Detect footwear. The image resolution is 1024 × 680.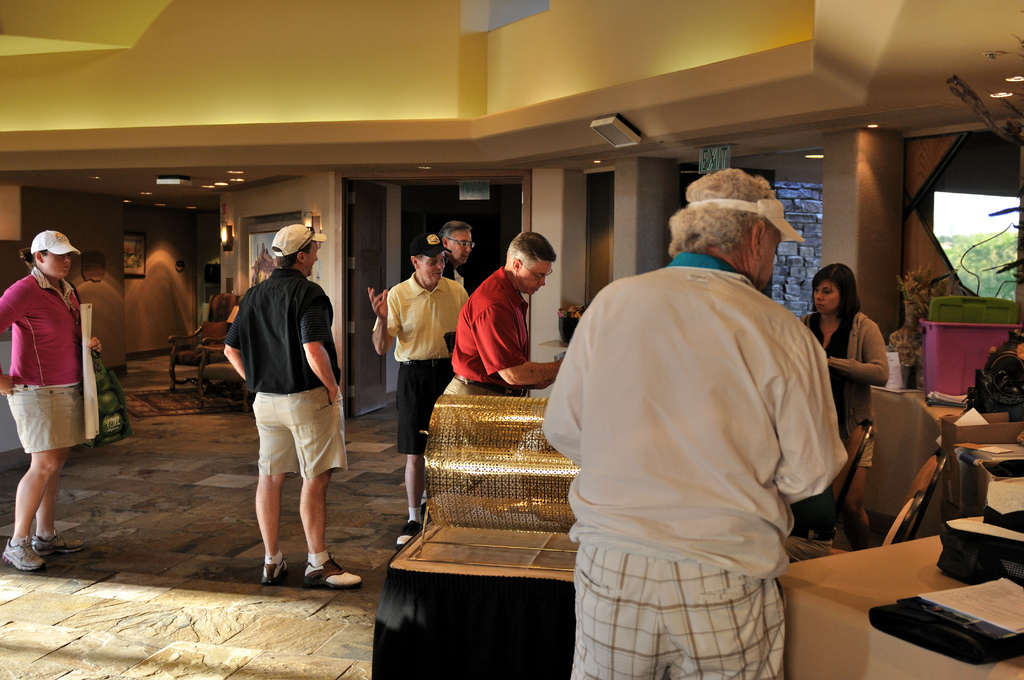
detection(33, 530, 84, 558).
